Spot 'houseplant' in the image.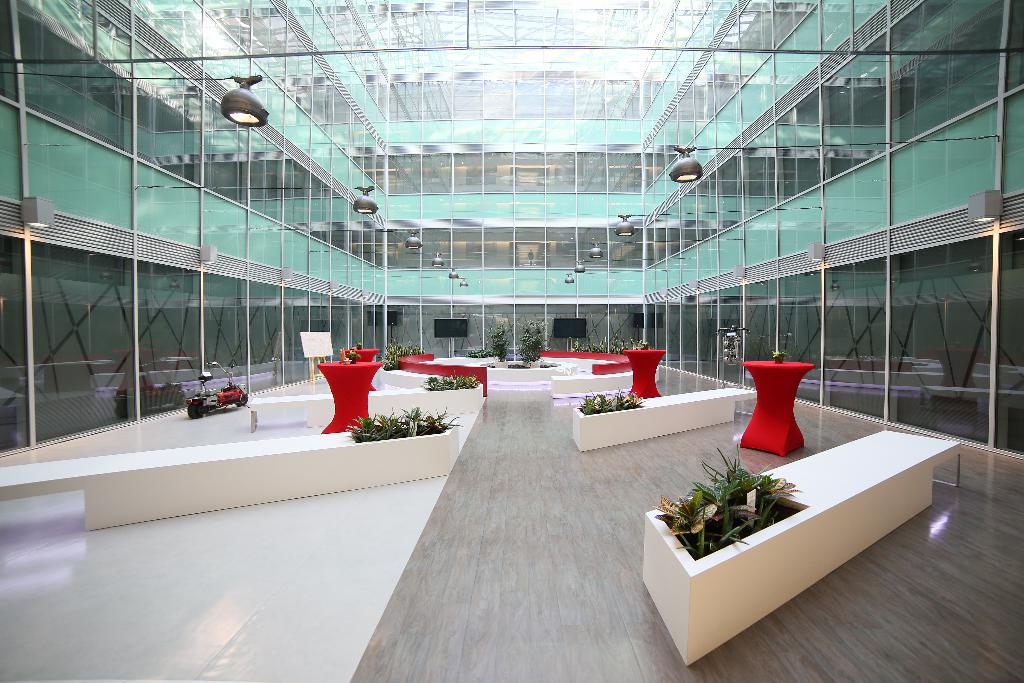
'houseplant' found at <bbox>342, 342, 375, 392</bbox>.
